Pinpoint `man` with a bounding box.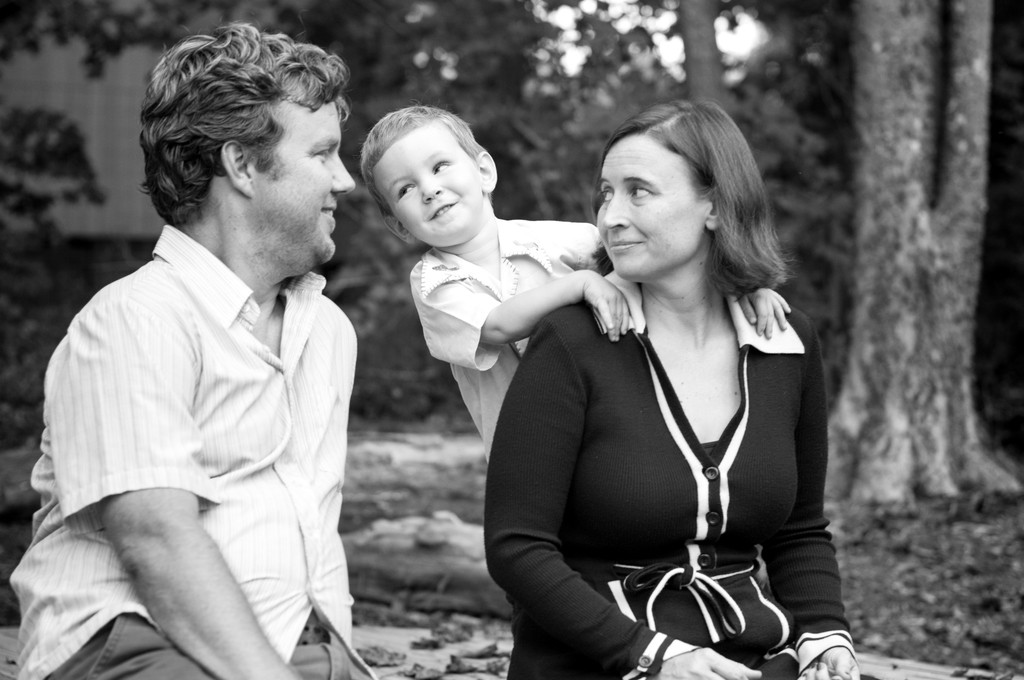
(6,20,380,679).
